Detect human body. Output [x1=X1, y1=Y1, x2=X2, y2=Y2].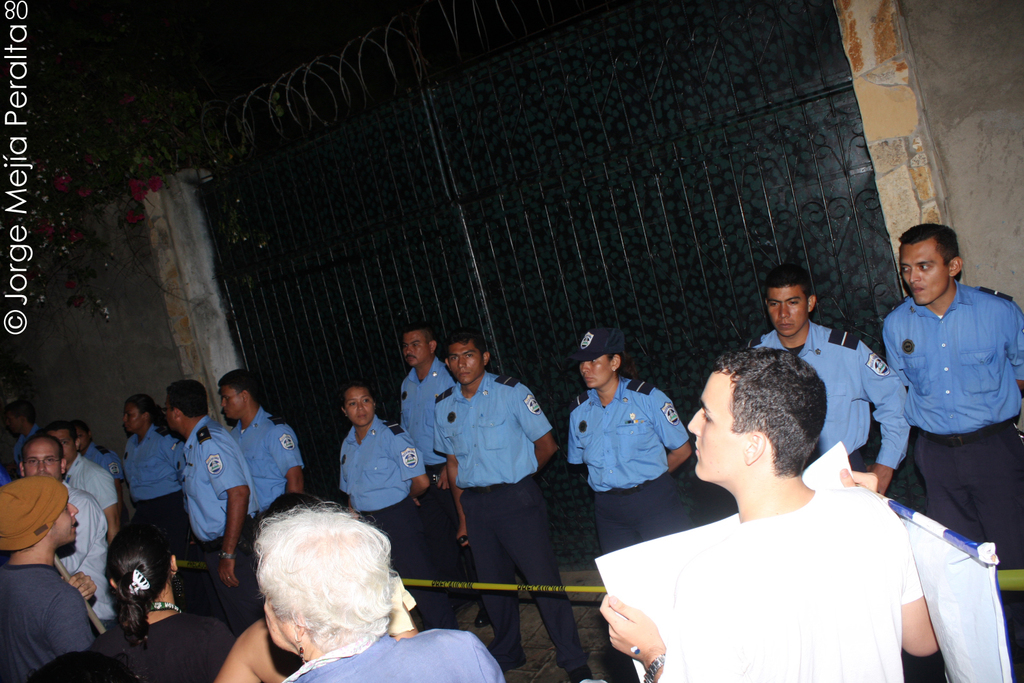
[x1=427, y1=324, x2=593, y2=682].
